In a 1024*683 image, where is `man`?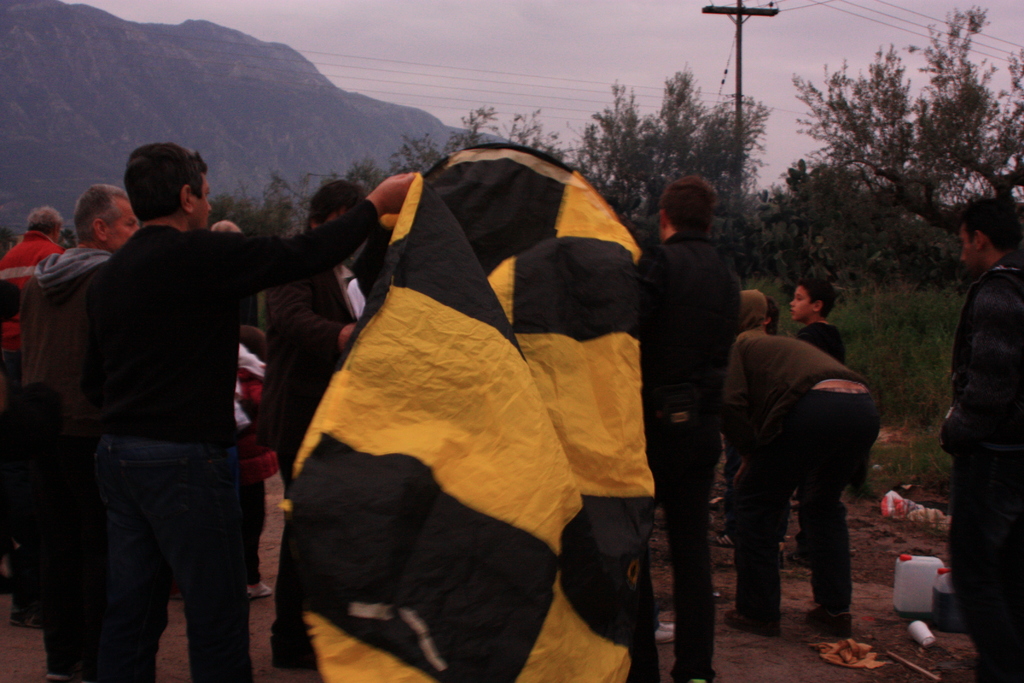
x1=644 y1=180 x2=742 y2=682.
